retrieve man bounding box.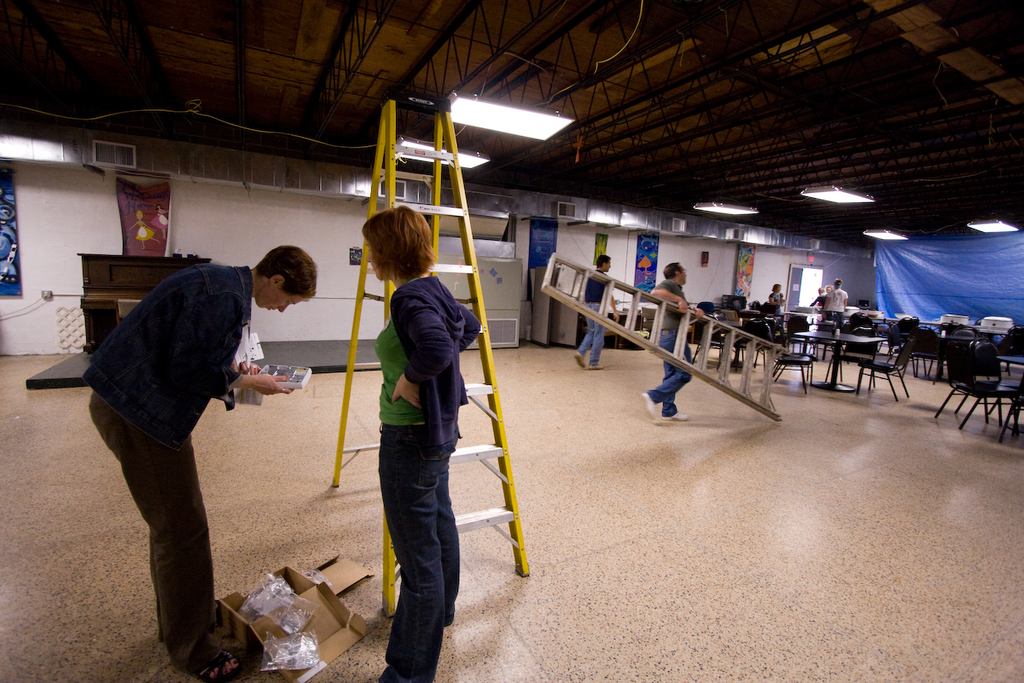
Bounding box: 571:254:619:370.
